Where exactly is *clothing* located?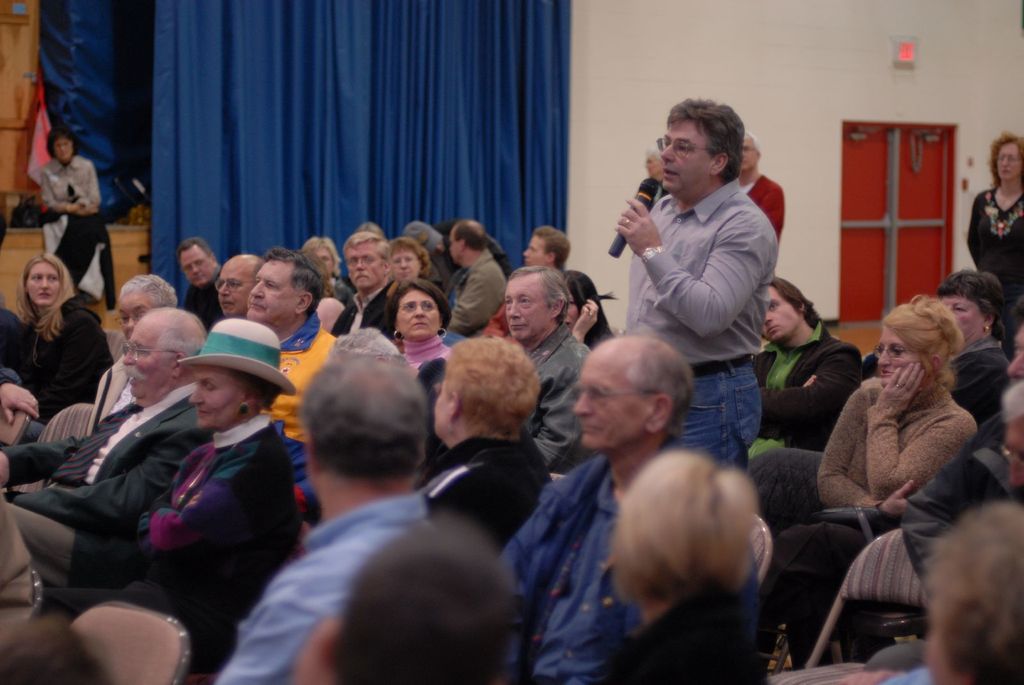
Its bounding box is <region>798, 522, 944, 670</region>.
